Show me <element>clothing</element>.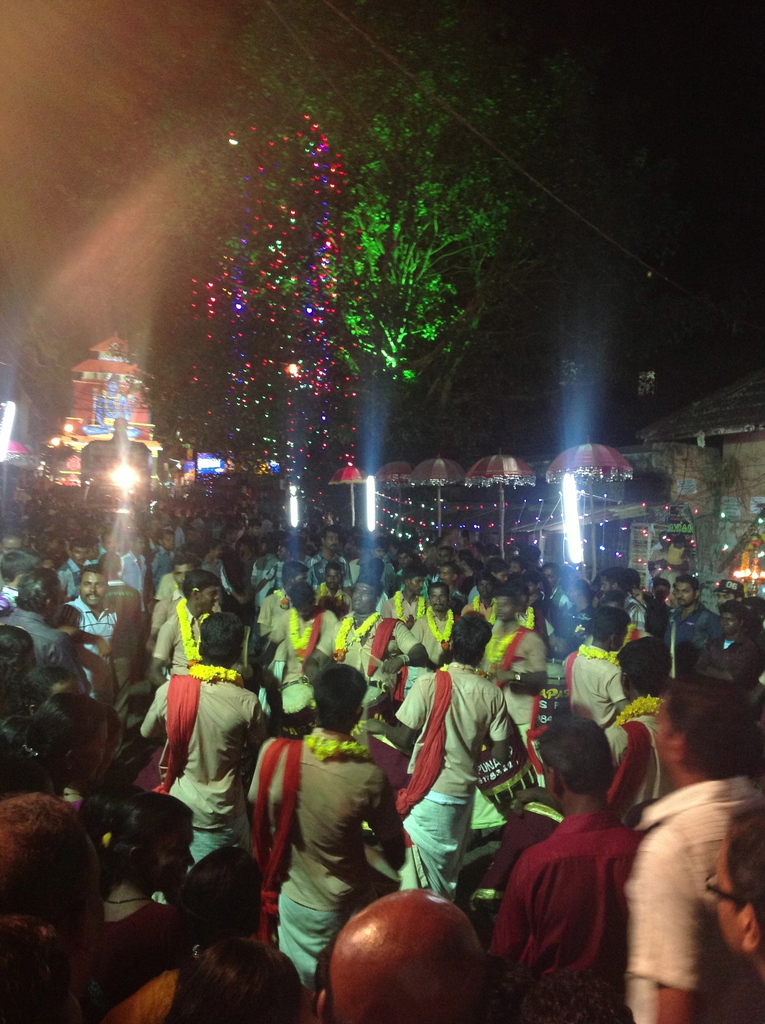
<element>clothing</element> is here: left=691, top=627, right=764, bottom=687.
